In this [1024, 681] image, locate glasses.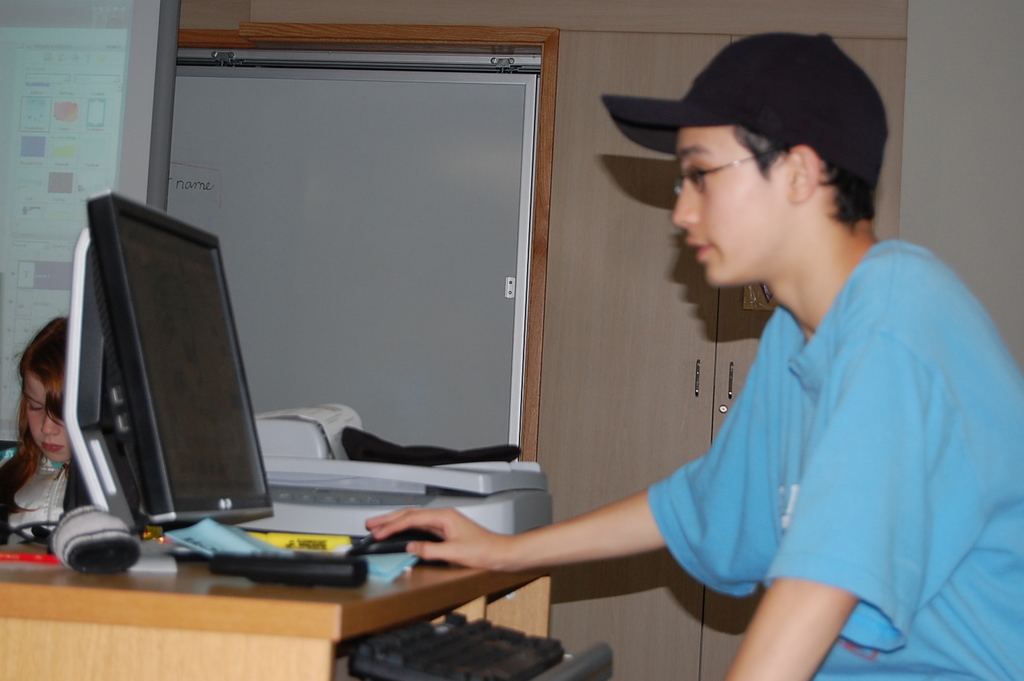
Bounding box: <bbox>671, 144, 786, 199</bbox>.
